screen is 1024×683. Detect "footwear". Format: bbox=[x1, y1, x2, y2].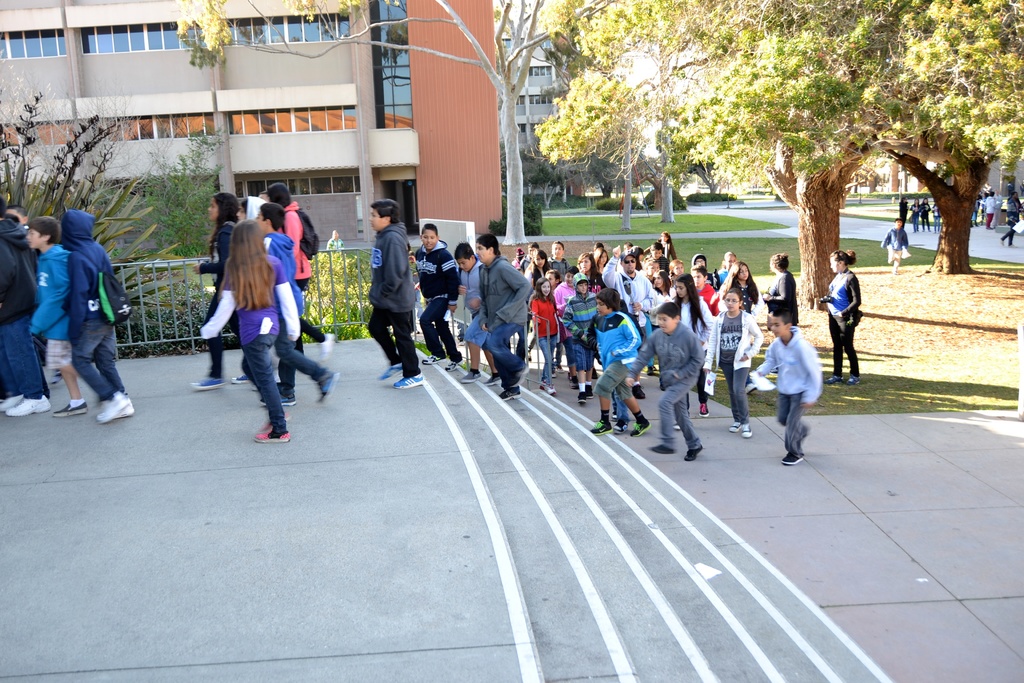
bbox=[484, 372, 502, 386].
